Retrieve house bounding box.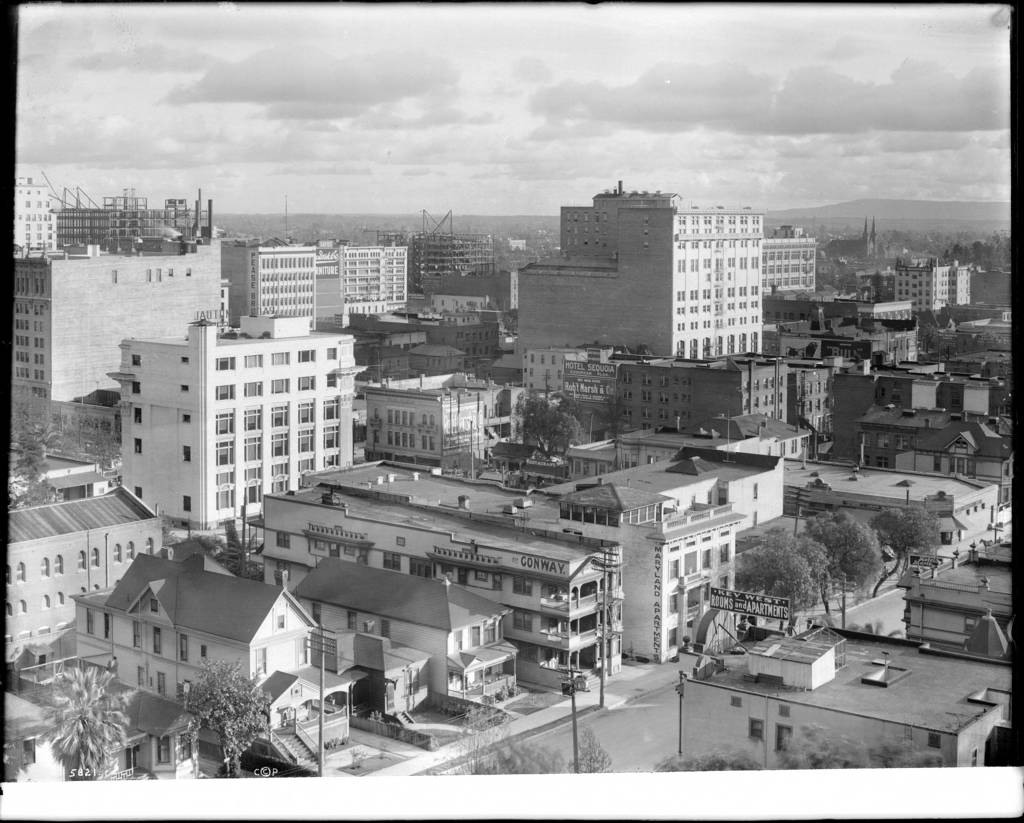
Bounding box: (13, 191, 226, 409).
